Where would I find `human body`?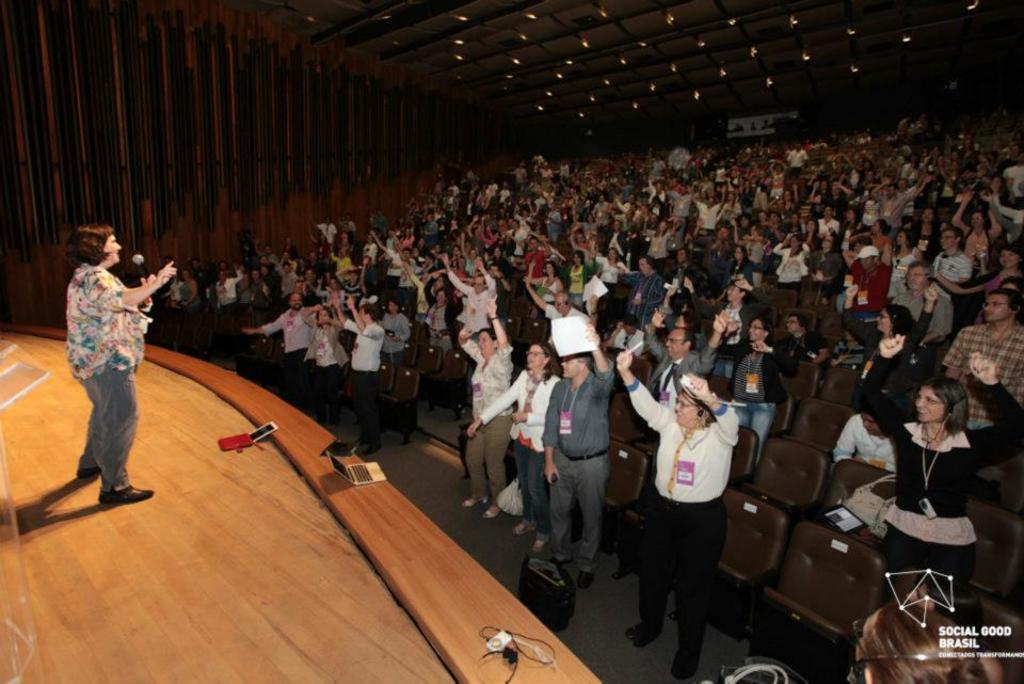
At {"left": 368, "top": 212, "right": 394, "bottom": 237}.
